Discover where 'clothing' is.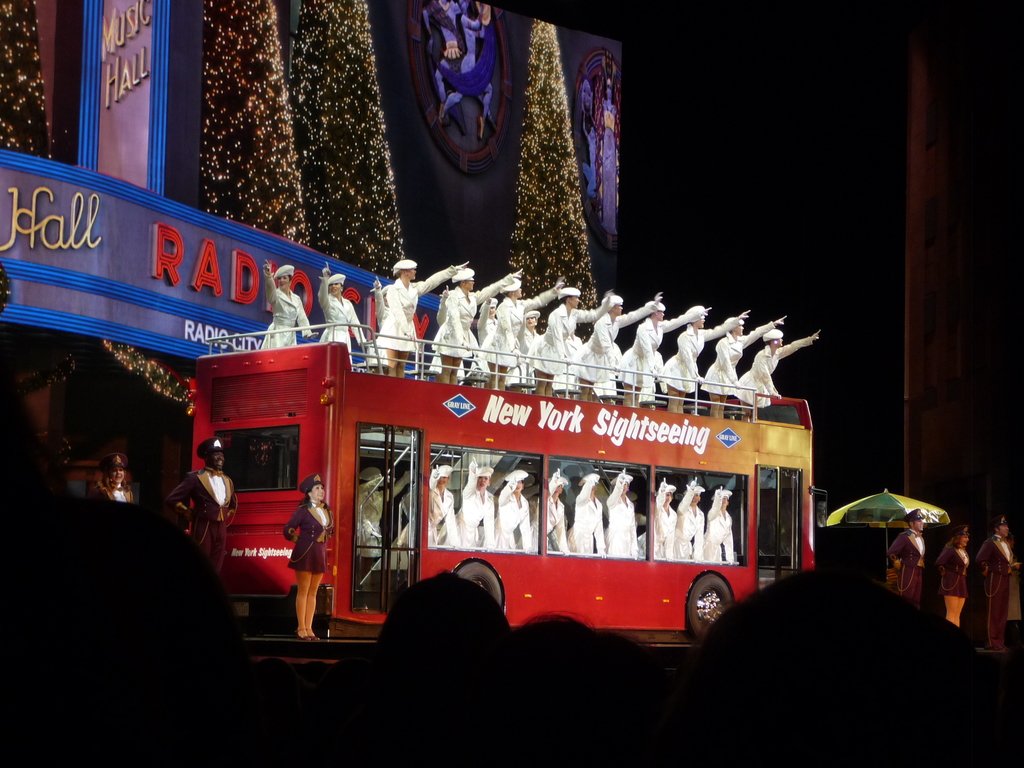
Discovered at 977:533:1013:637.
